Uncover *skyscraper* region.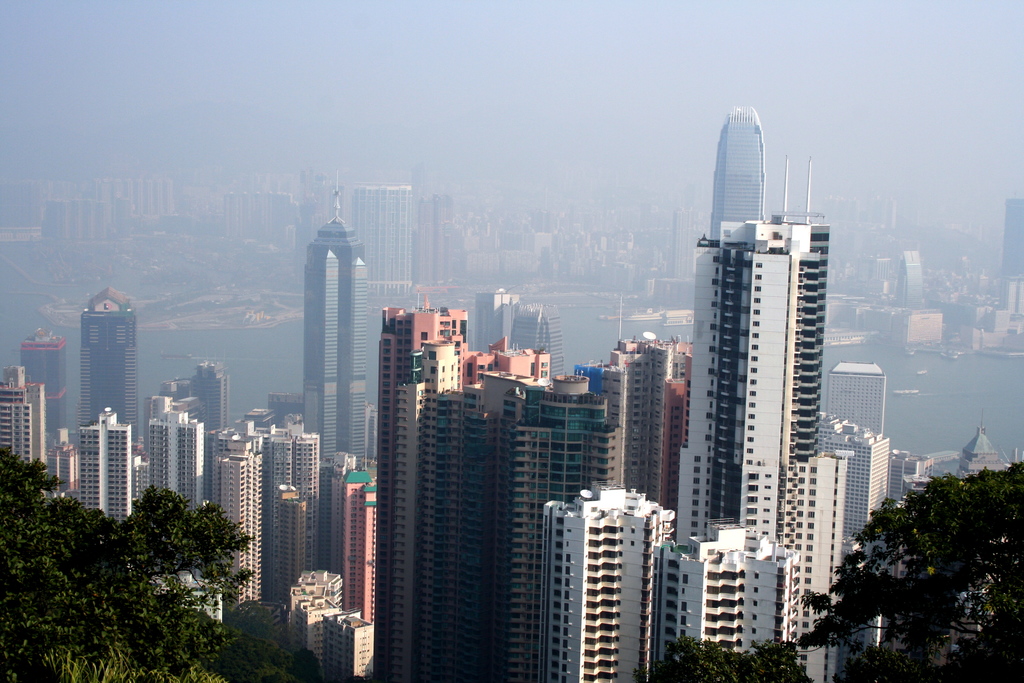
Uncovered: 301/172/365/461.
